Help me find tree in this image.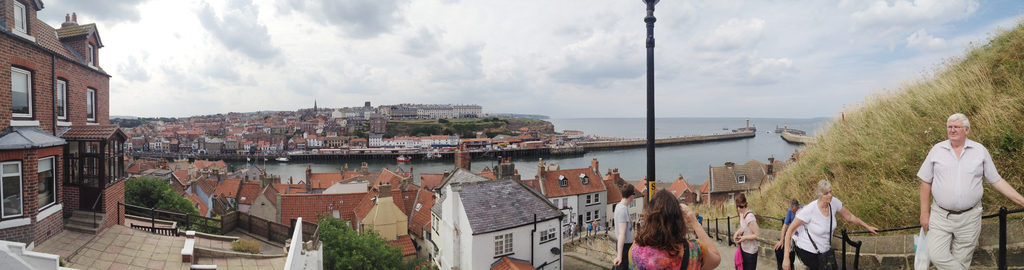
Found it: <box>271,129,294,142</box>.
